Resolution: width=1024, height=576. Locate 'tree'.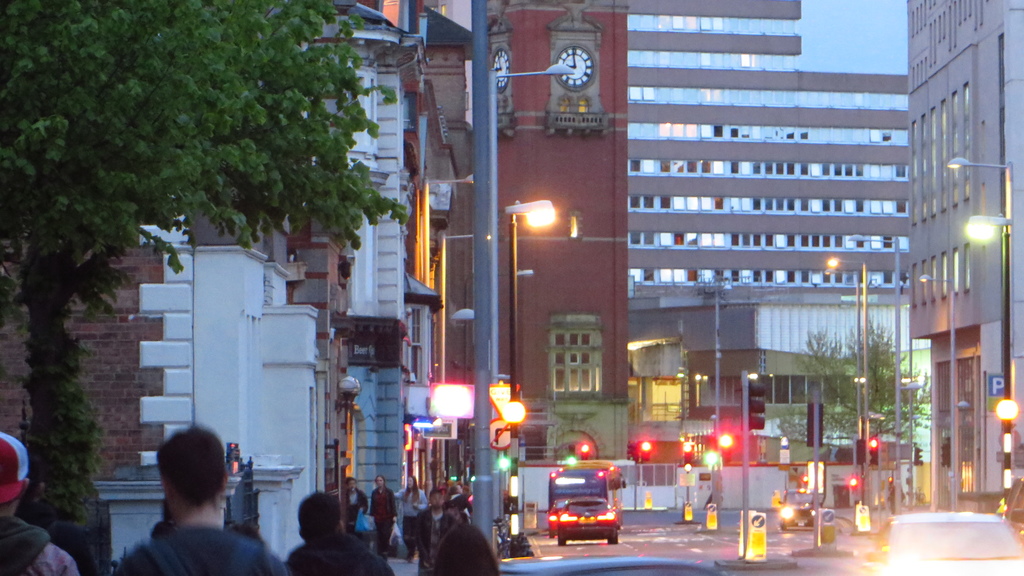
{"x1": 840, "y1": 312, "x2": 947, "y2": 486}.
